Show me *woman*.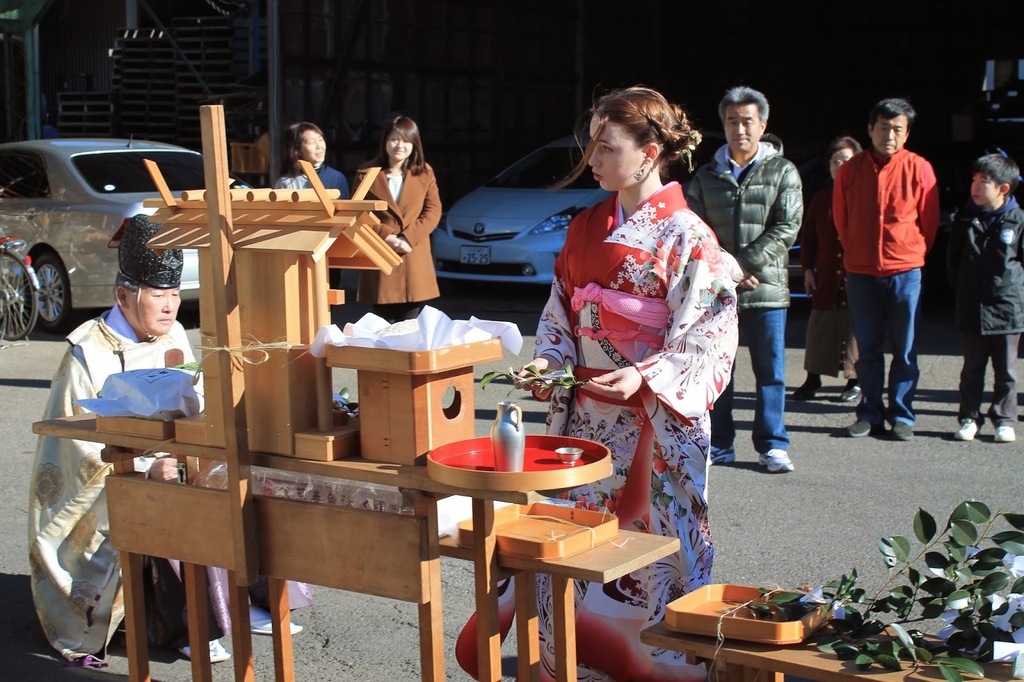
*woman* is here: <bbox>353, 112, 441, 296</bbox>.
